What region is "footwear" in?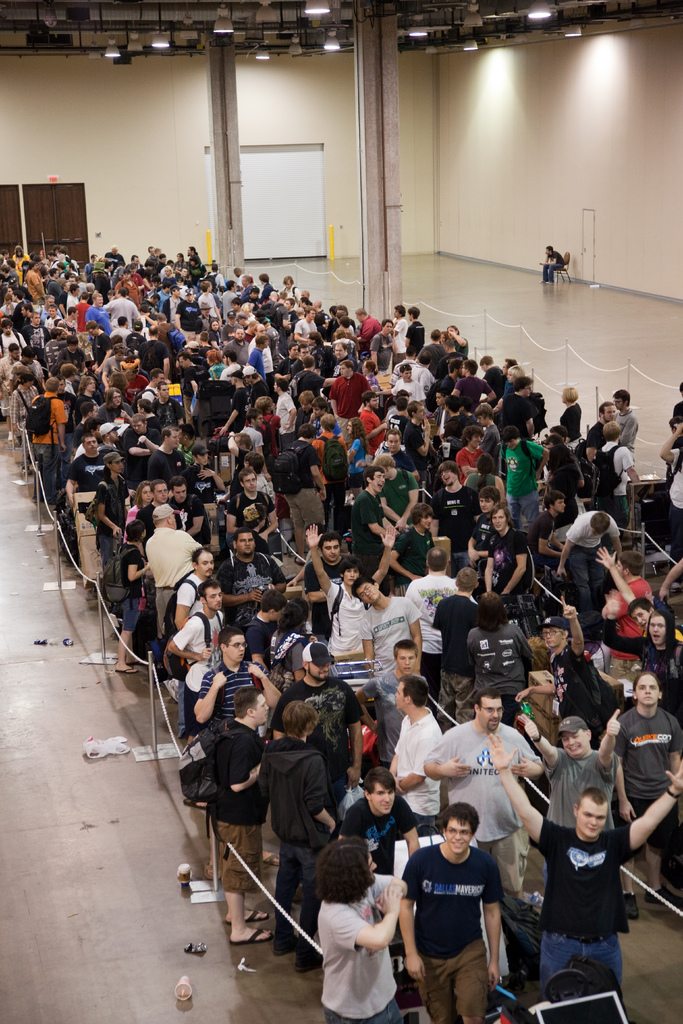
l=260, t=847, r=283, b=863.
